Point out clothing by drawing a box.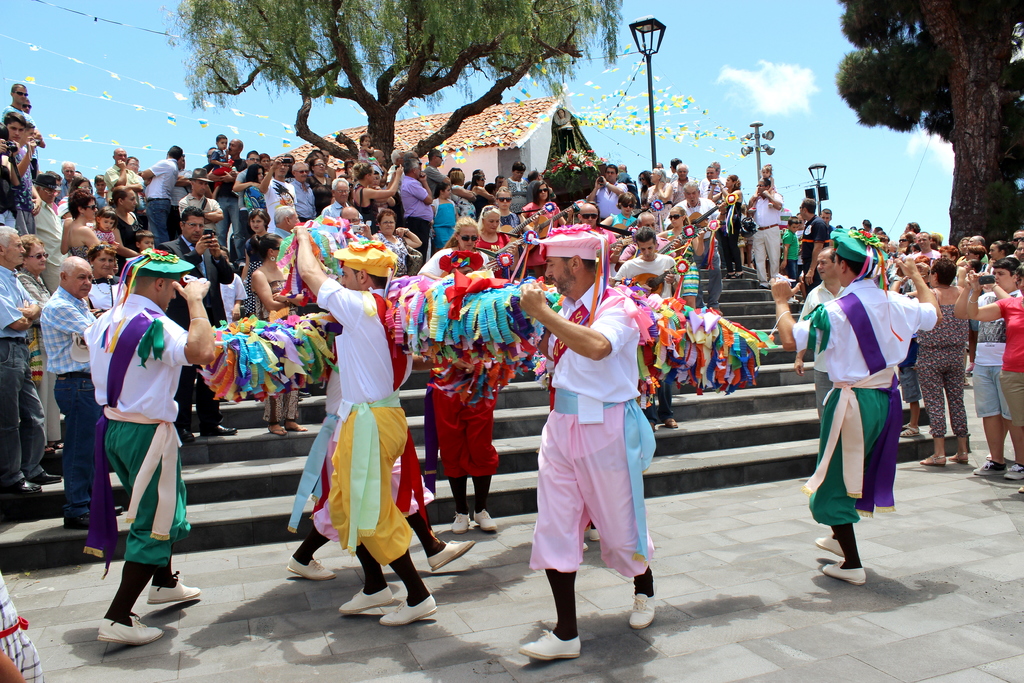
l=227, t=270, r=251, b=331.
